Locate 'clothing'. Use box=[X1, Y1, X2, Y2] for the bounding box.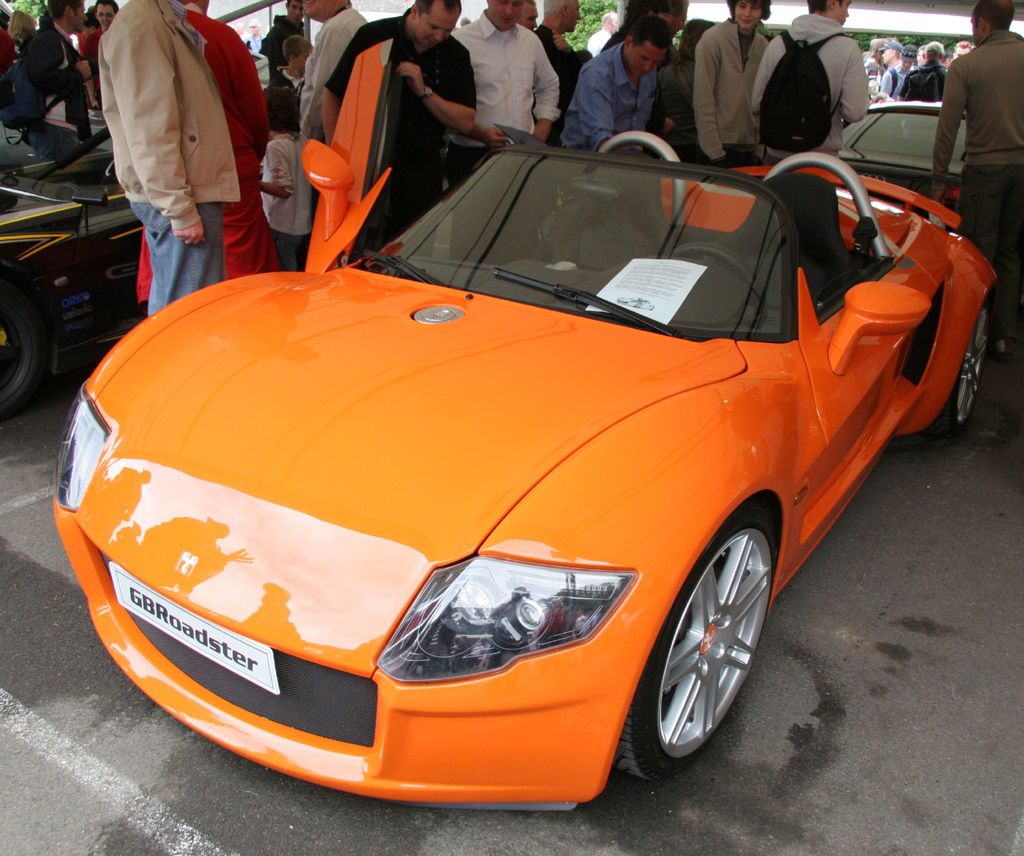
box=[16, 28, 98, 150].
